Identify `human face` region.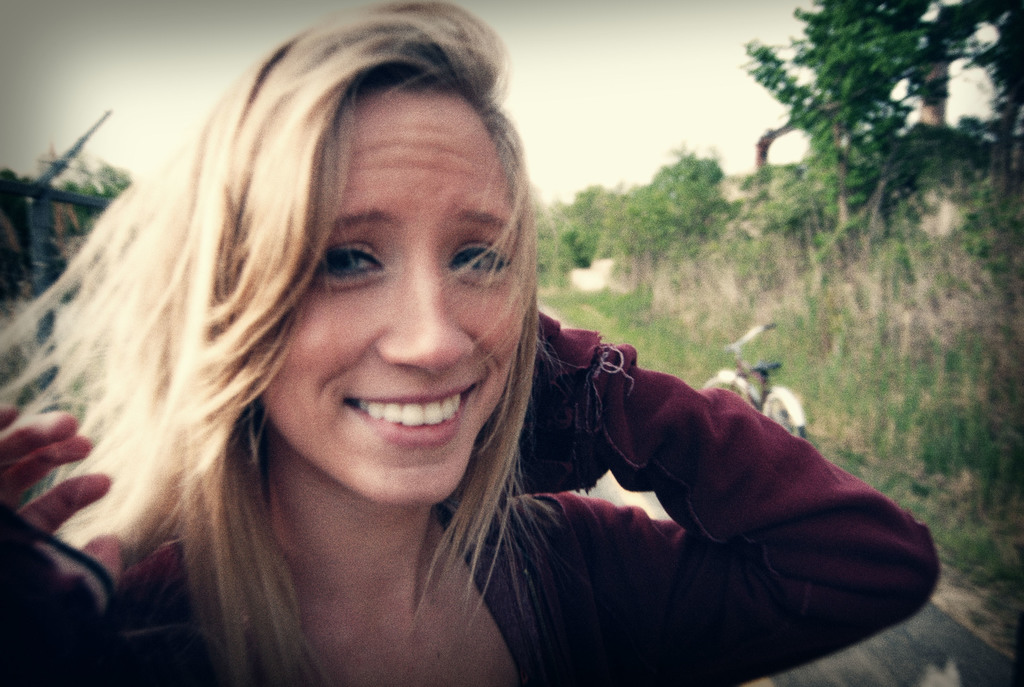
Region: <region>259, 90, 522, 510</region>.
